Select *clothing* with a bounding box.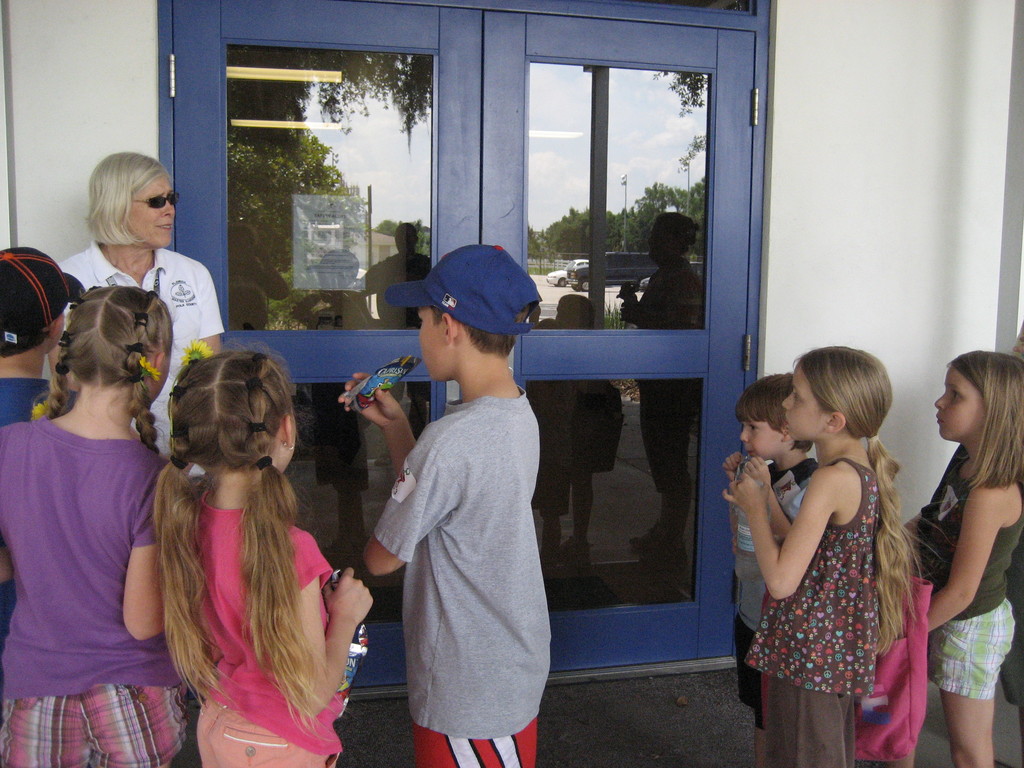
BBox(371, 396, 552, 767).
